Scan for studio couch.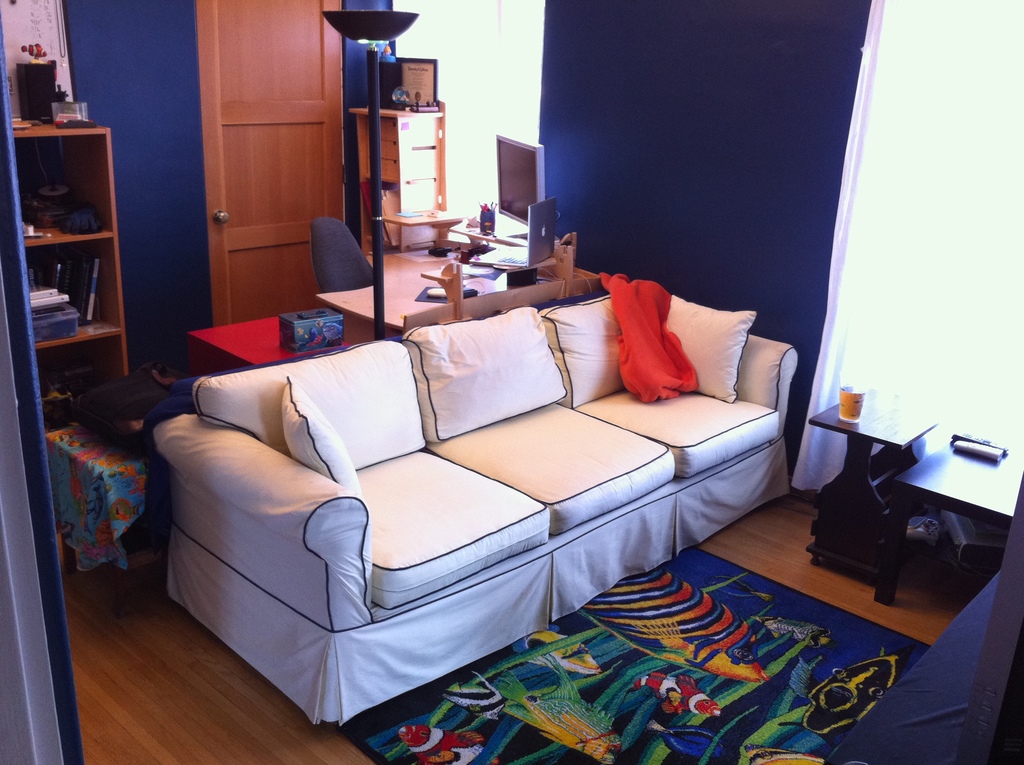
Scan result: {"left": 153, "top": 277, "right": 799, "bottom": 732}.
